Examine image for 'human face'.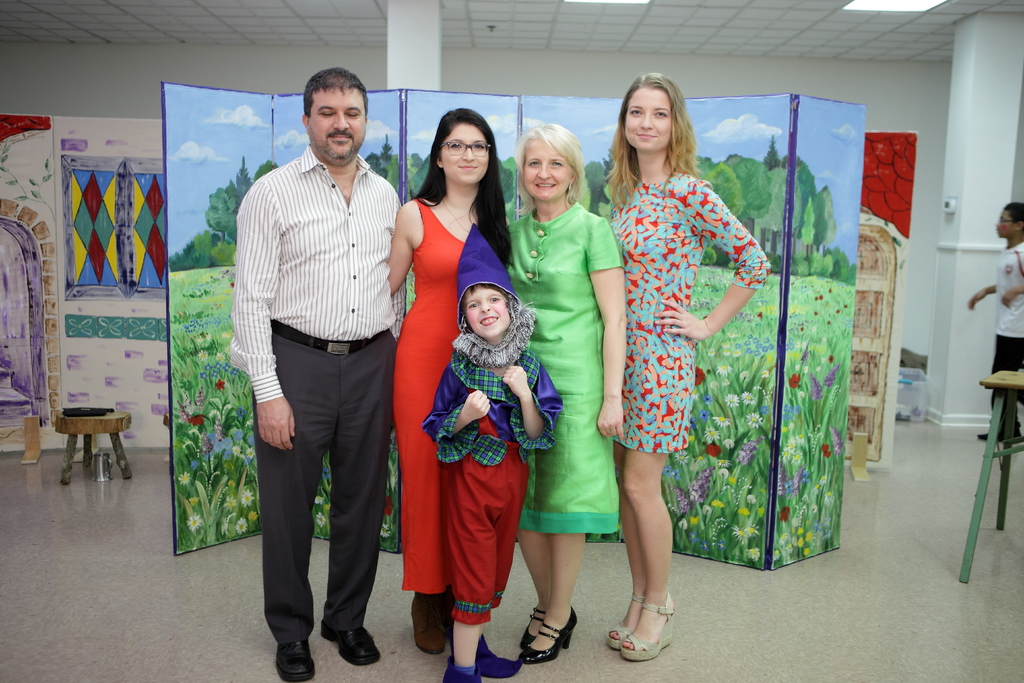
Examination result: box(464, 285, 513, 344).
